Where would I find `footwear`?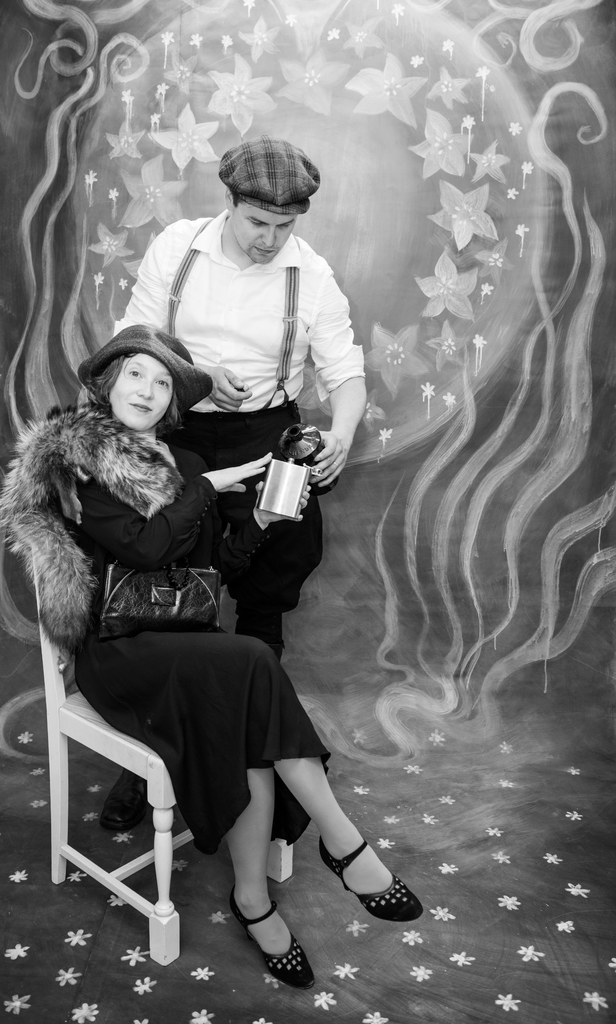
At locate(227, 898, 320, 992).
